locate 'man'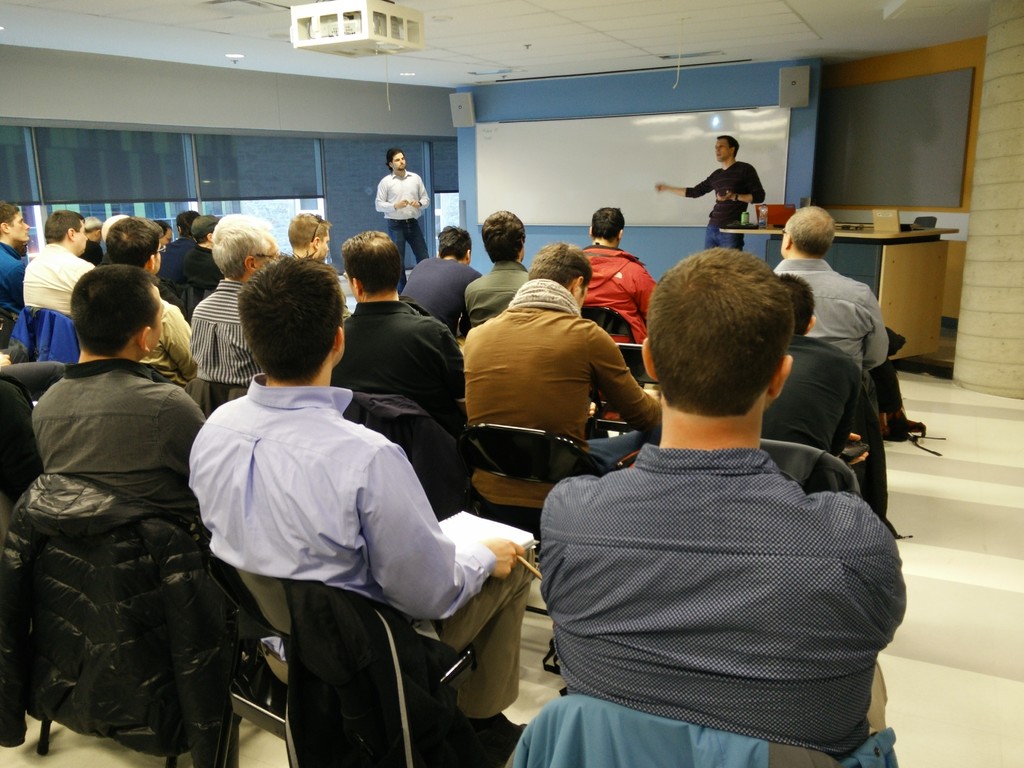
{"x1": 538, "y1": 246, "x2": 908, "y2": 742}
